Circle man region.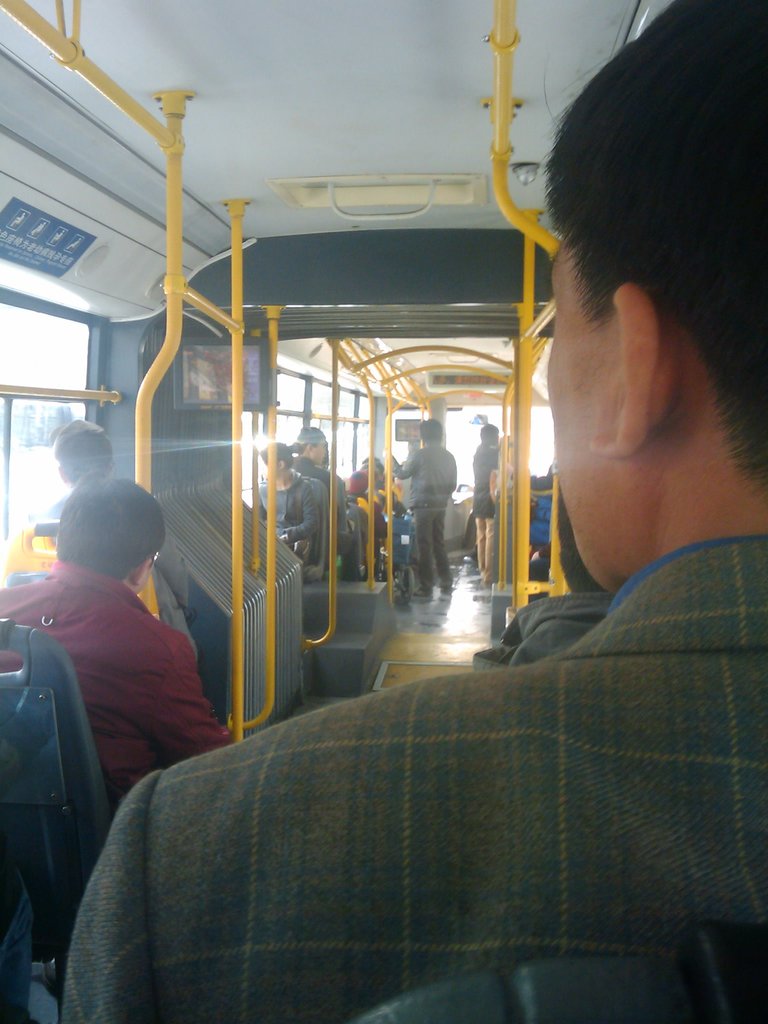
Region: pyautogui.locateOnScreen(28, 420, 198, 665).
